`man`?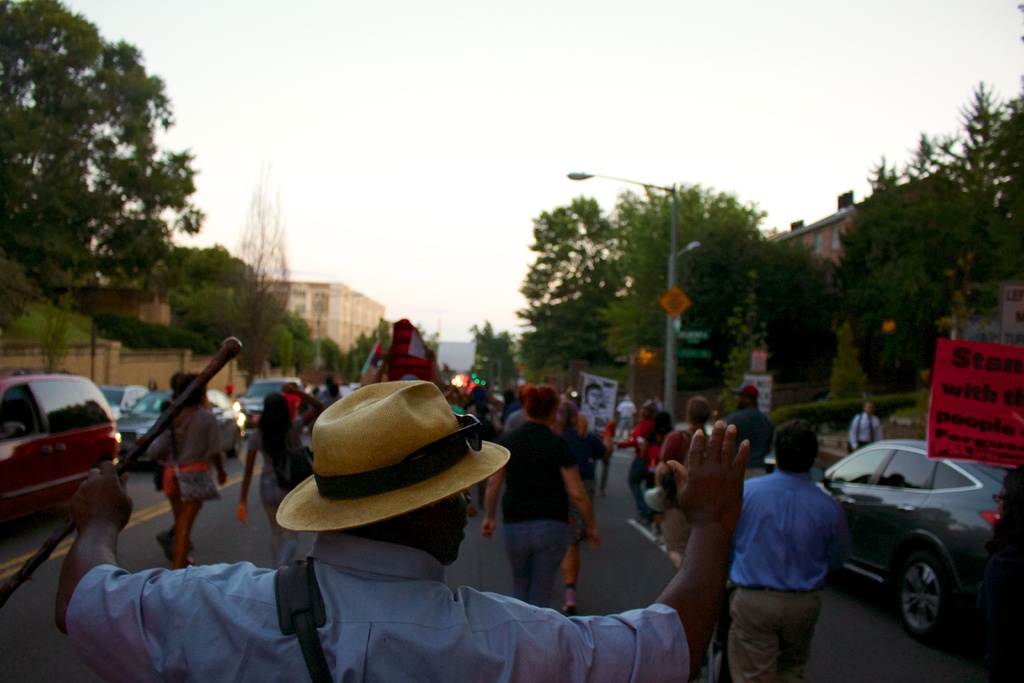
<region>743, 420, 863, 666</region>
